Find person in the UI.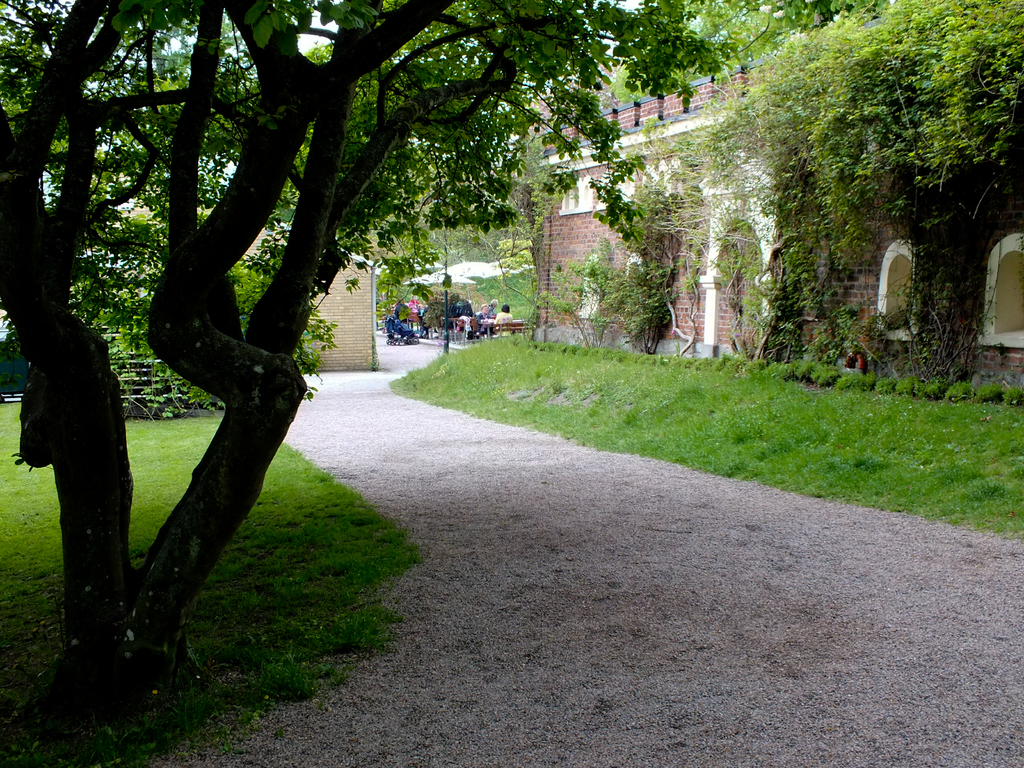
UI element at (492, 301, 514, 336).
